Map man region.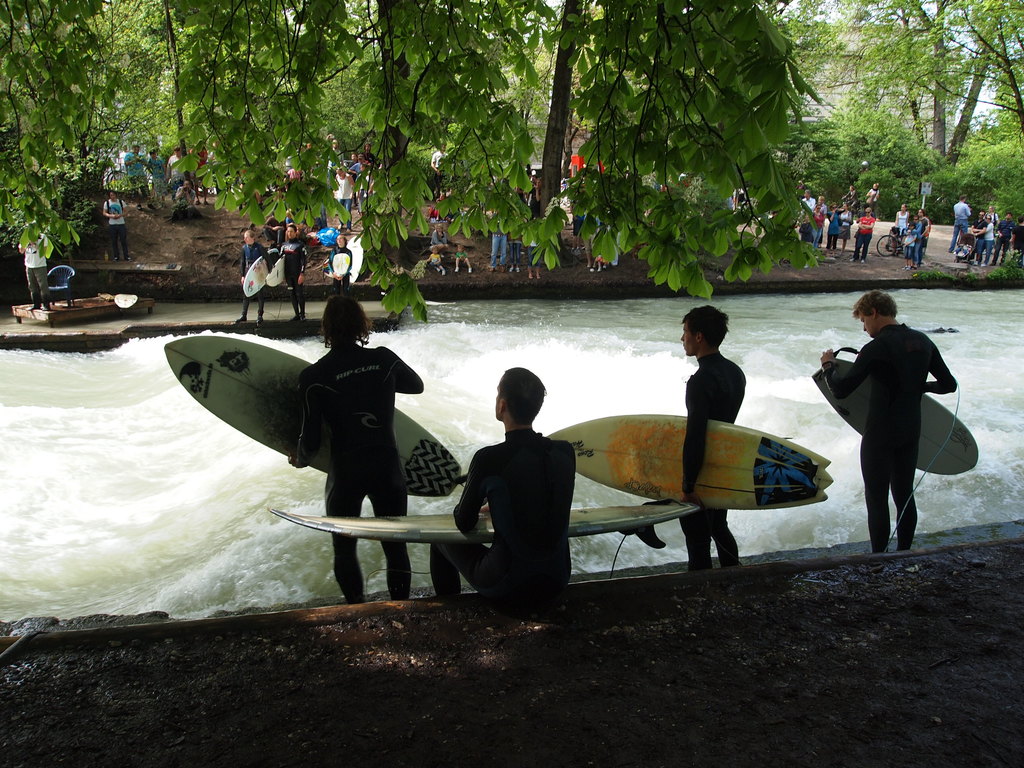
Mapped to [left=945, top=193, right=972, bottom=253].
